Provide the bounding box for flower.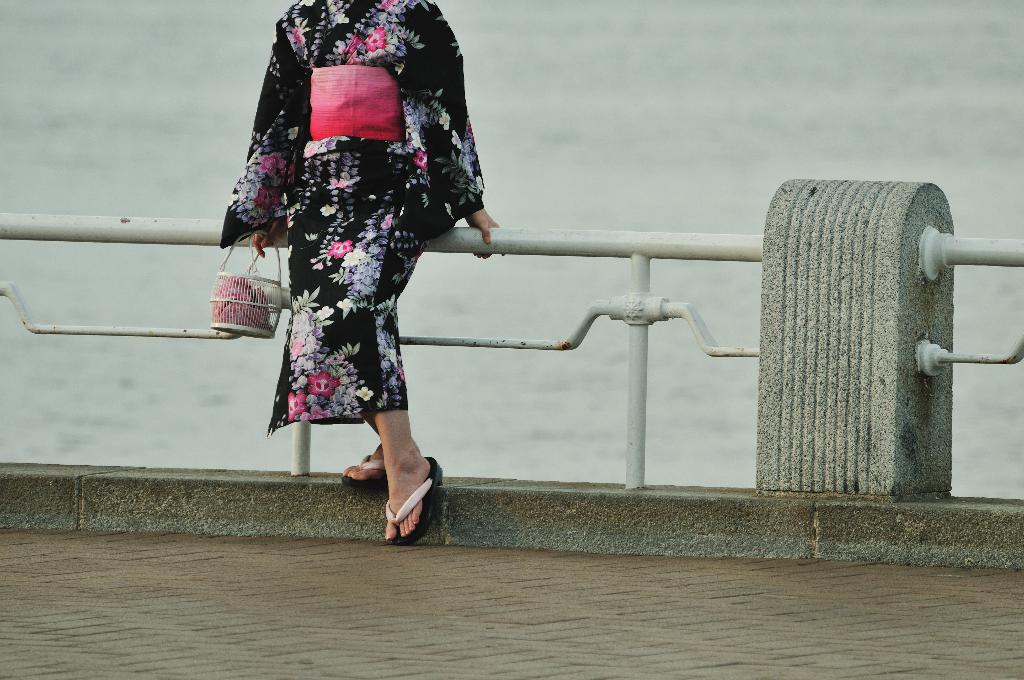
[289, 389, 308, 424].
